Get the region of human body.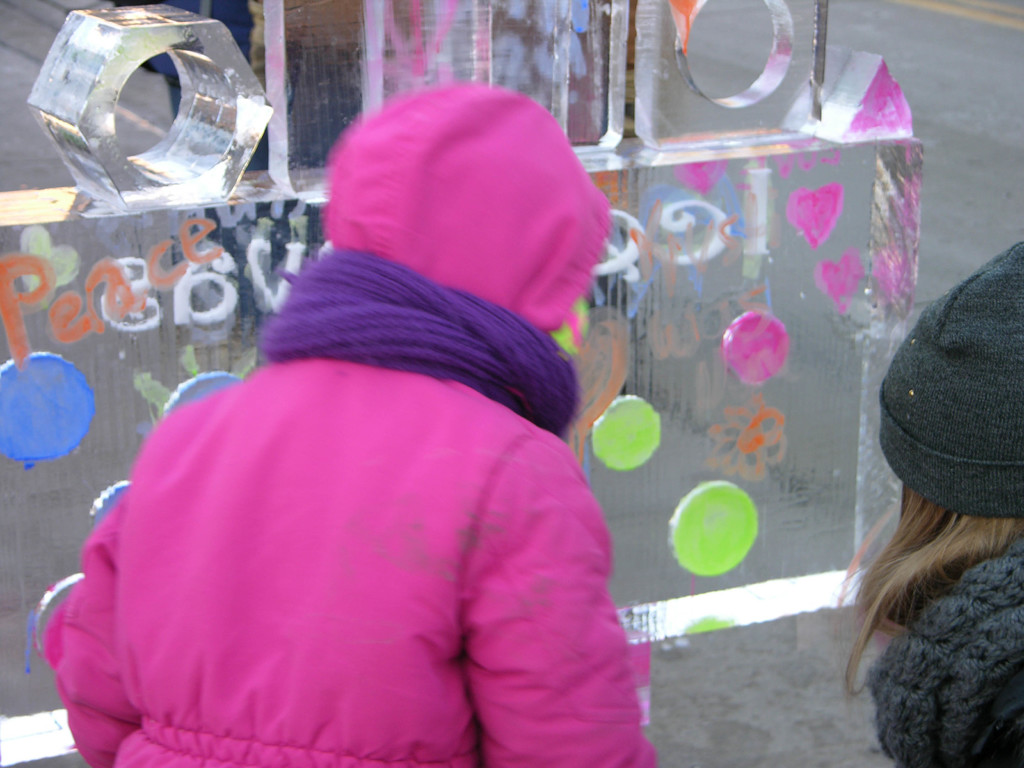
x1=76, y1=174, x2=644, y2=767.
